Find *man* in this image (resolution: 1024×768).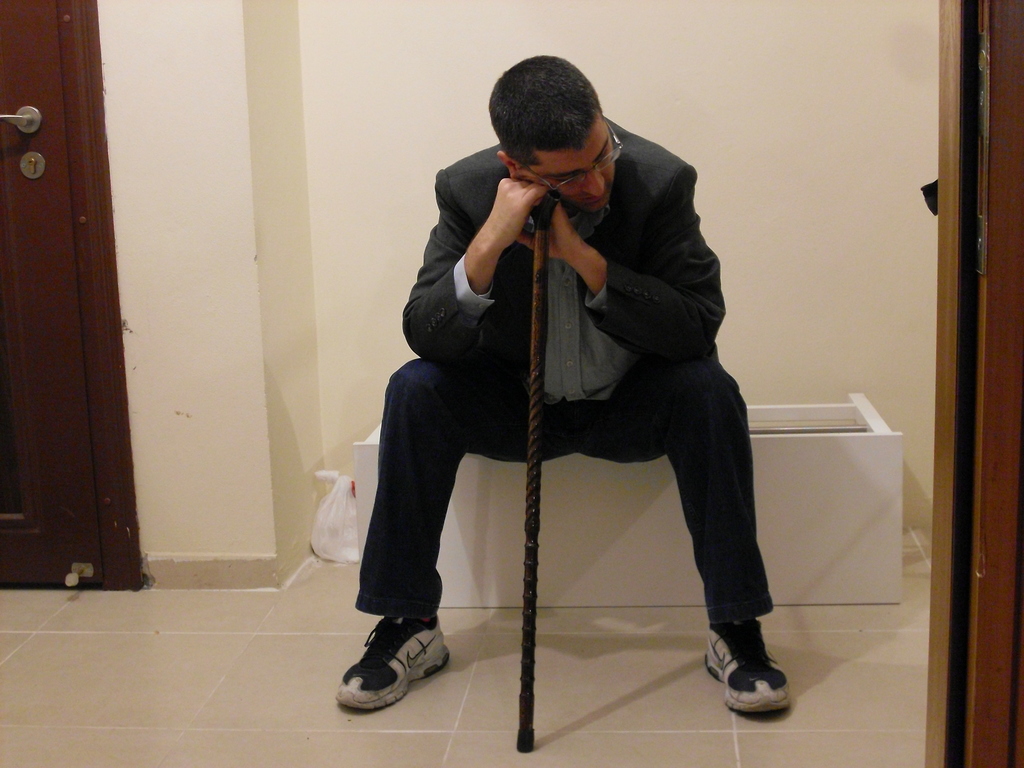
291 26 786 697.
